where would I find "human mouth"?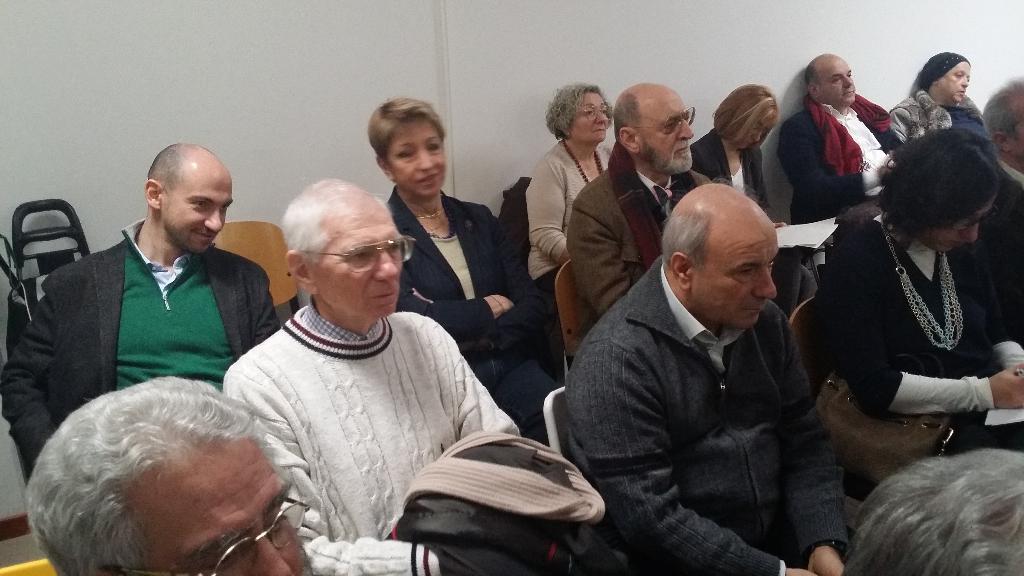
At Rect(372, 290, 397, 300).
